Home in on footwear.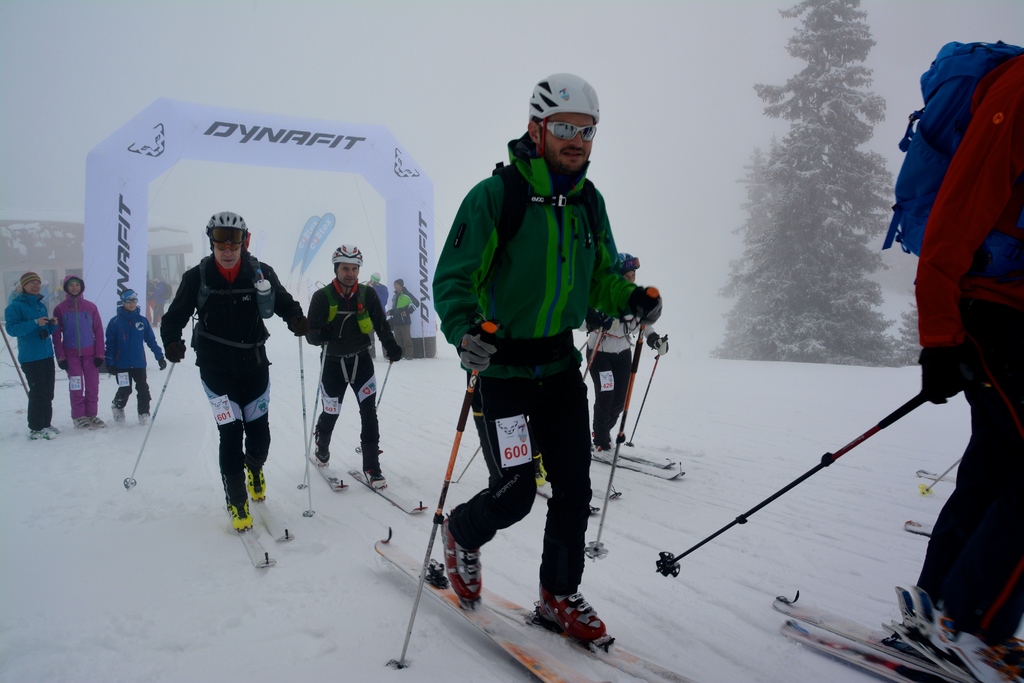
Homed in at (left=529, top=593, right=621, bottom=657).
